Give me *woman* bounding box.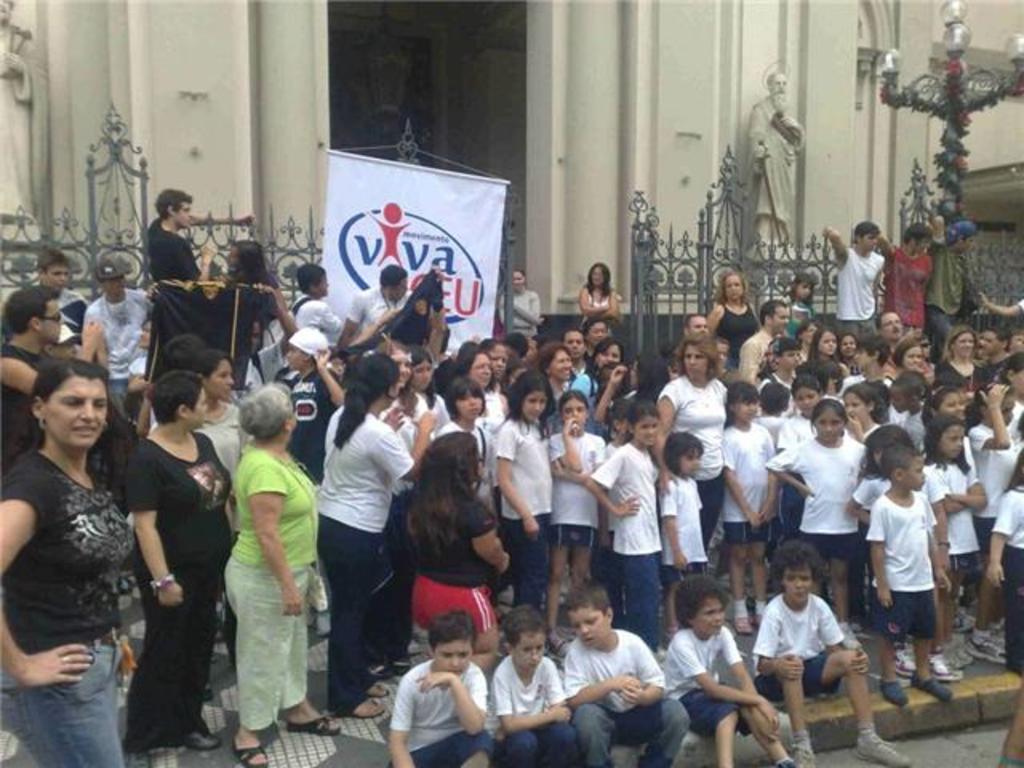
(318, 355, 429, 718).
